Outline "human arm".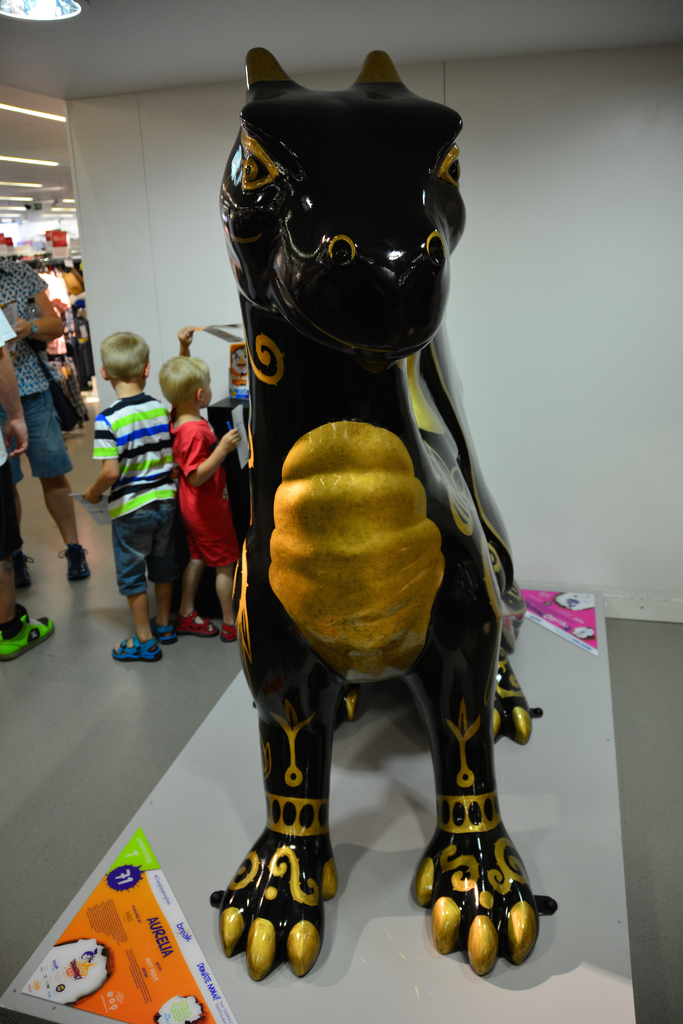
Outline: 177/326/193/356.
